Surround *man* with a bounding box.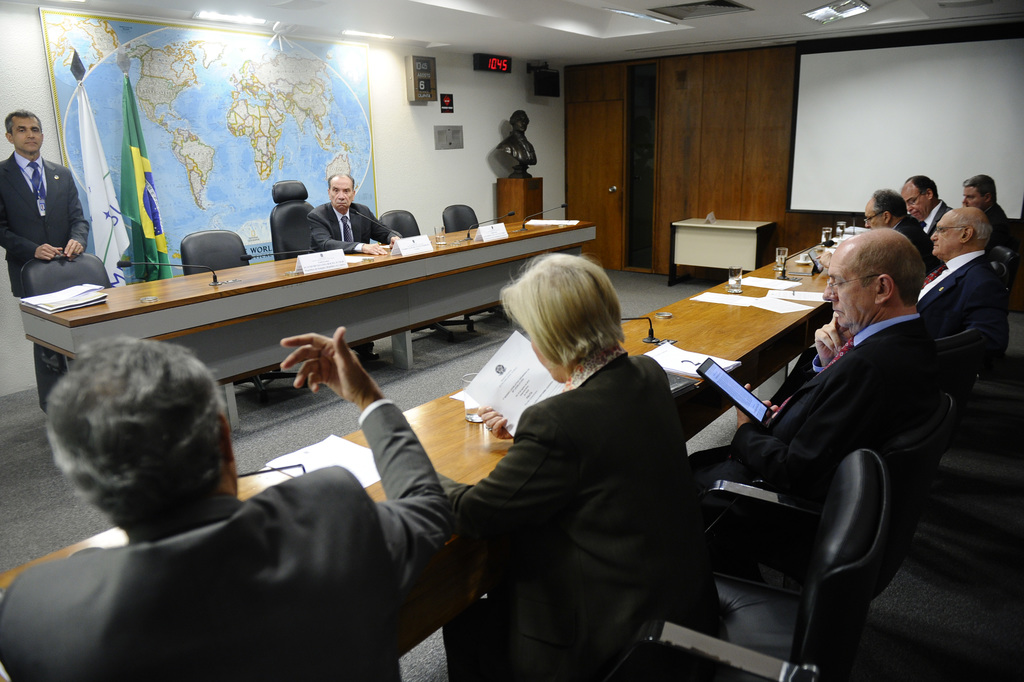
left=694, top=223, right=947, bottom=560.
